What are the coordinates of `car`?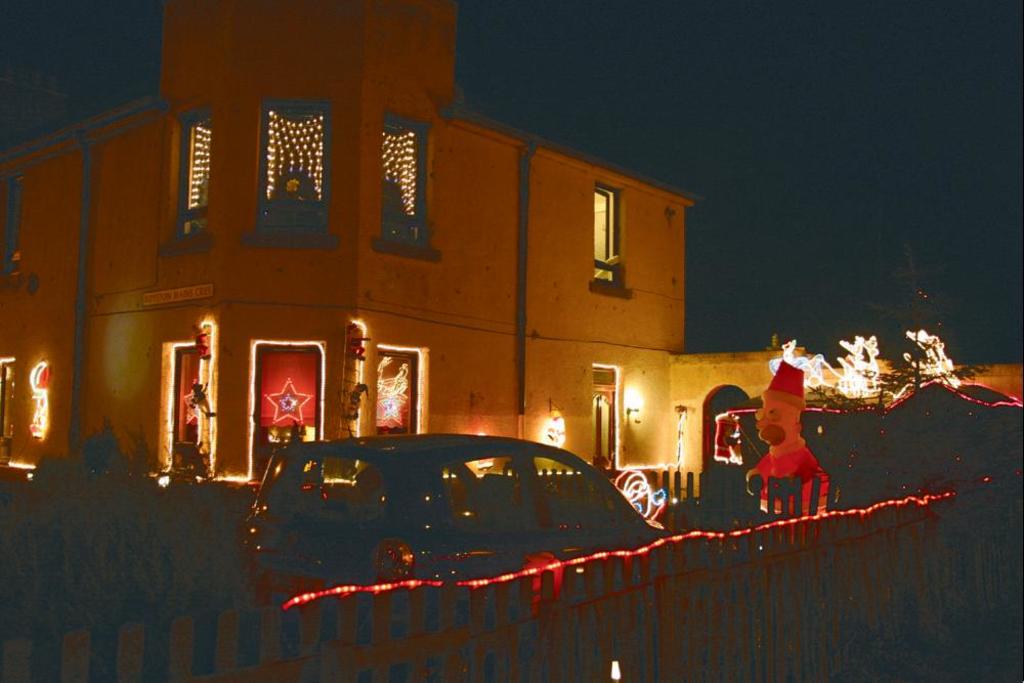
<box>234,433,686,608</box>.
